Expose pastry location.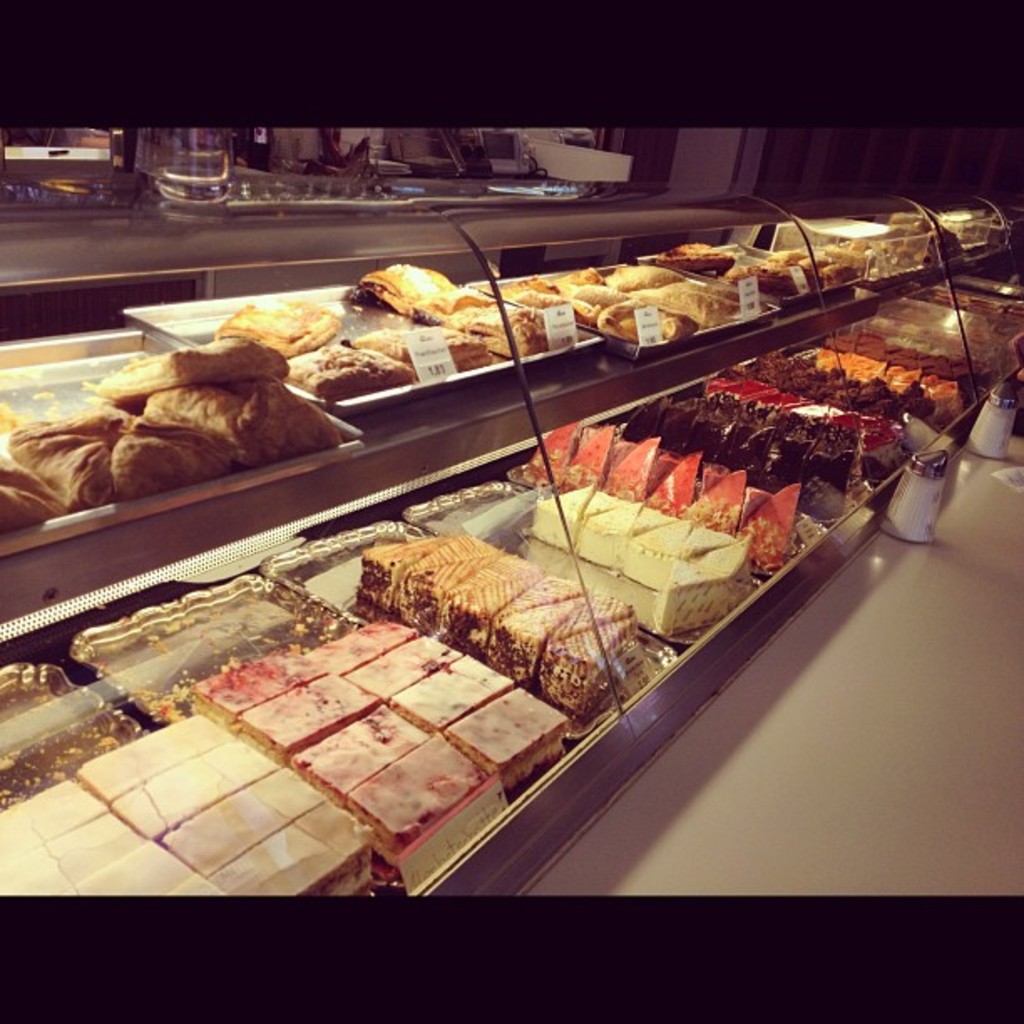
Exposed at 62,333,350,512.
